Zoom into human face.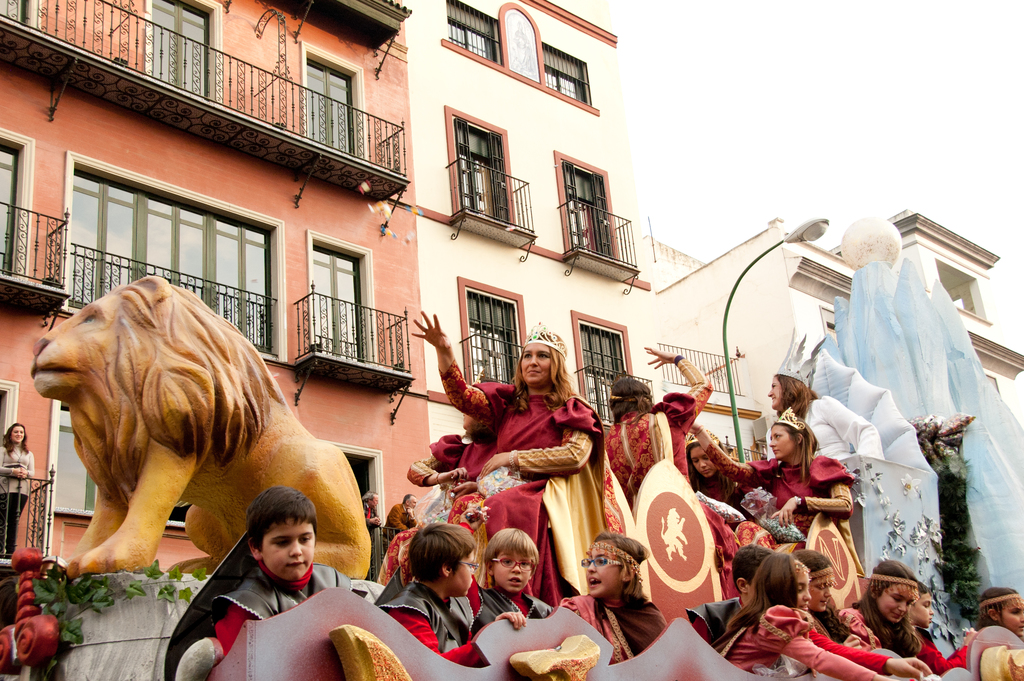
Zoom target: region(449, 548, 475, 593).
